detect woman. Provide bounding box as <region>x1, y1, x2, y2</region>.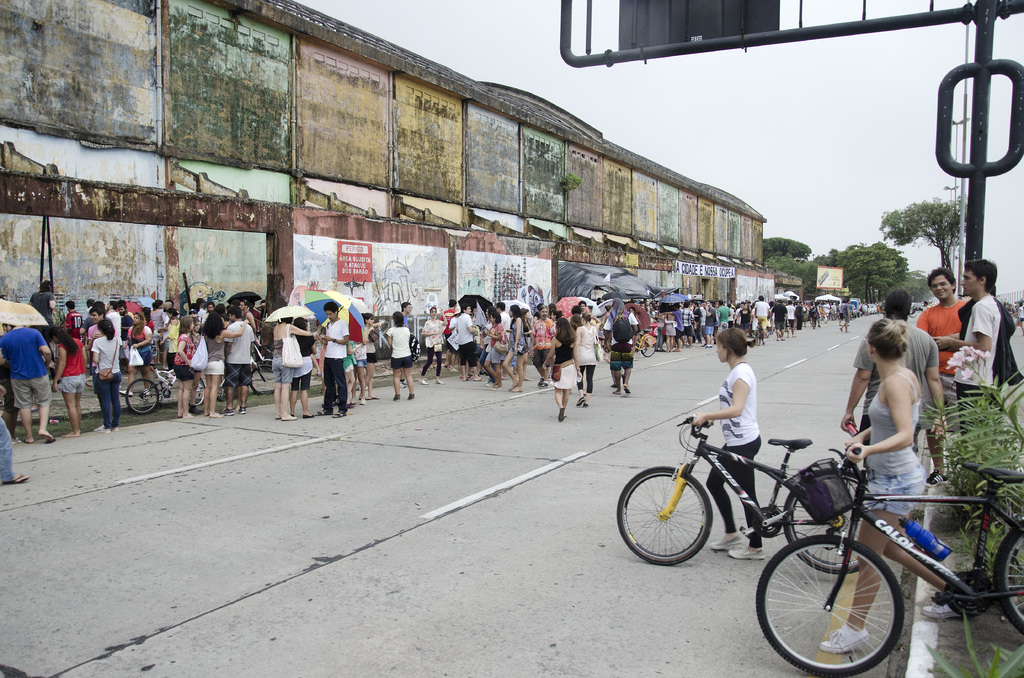
<region>353, 334, 367, 405</region>.
